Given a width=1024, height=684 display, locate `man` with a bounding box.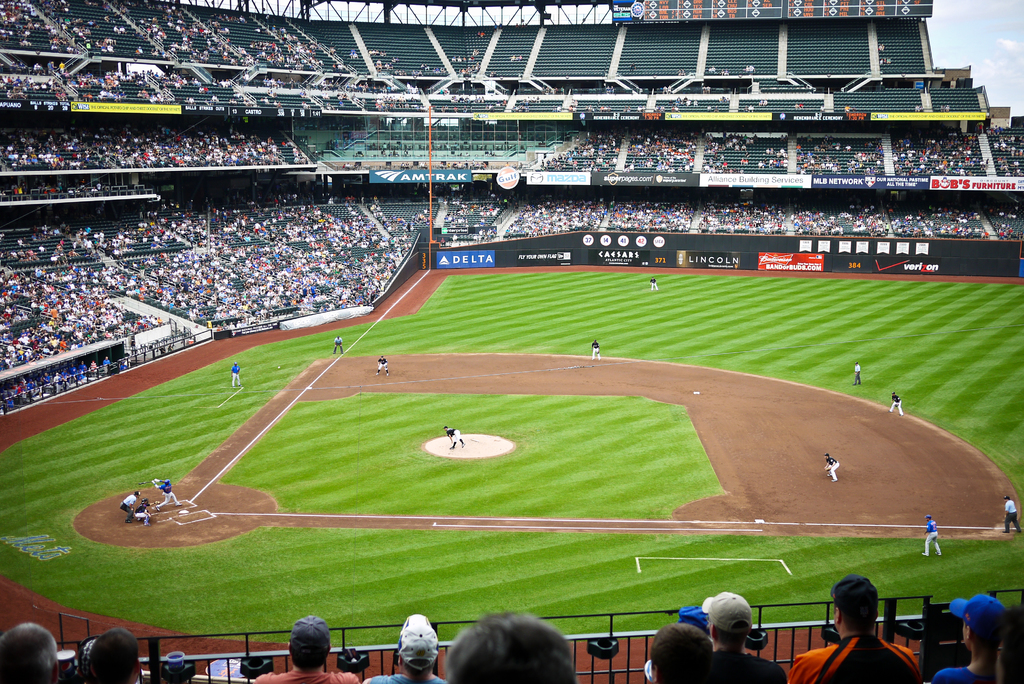
Located: 886:391:904:415.
